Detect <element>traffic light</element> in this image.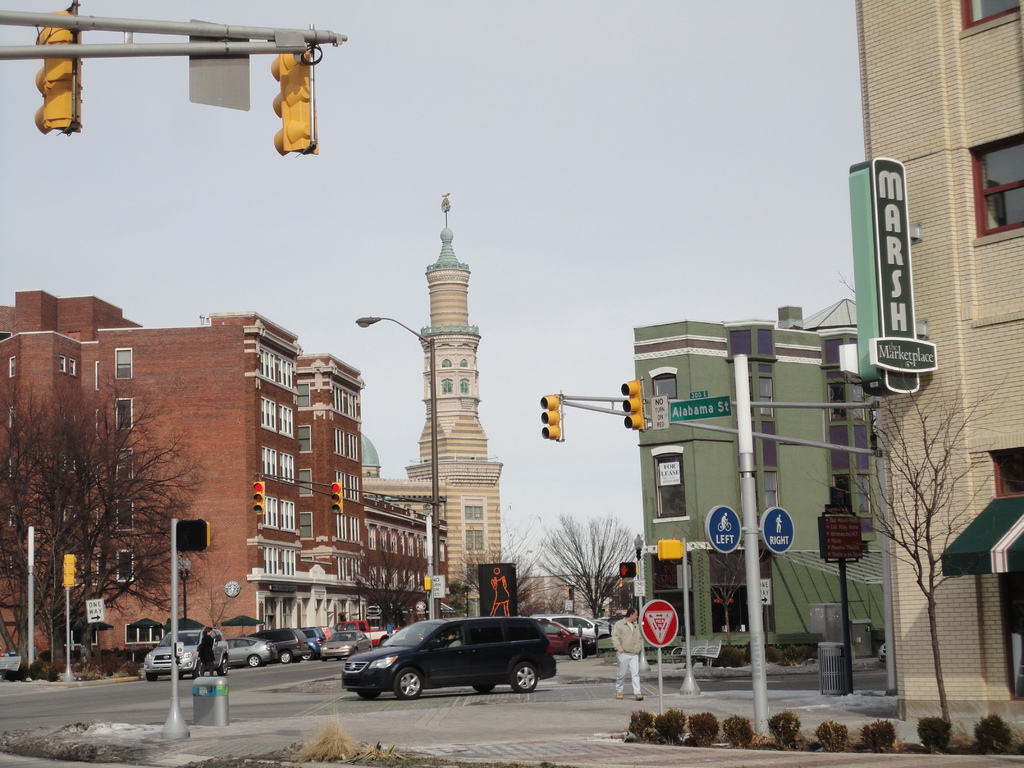
Detection: [left=540, top=393, right=559, bottom=438].
